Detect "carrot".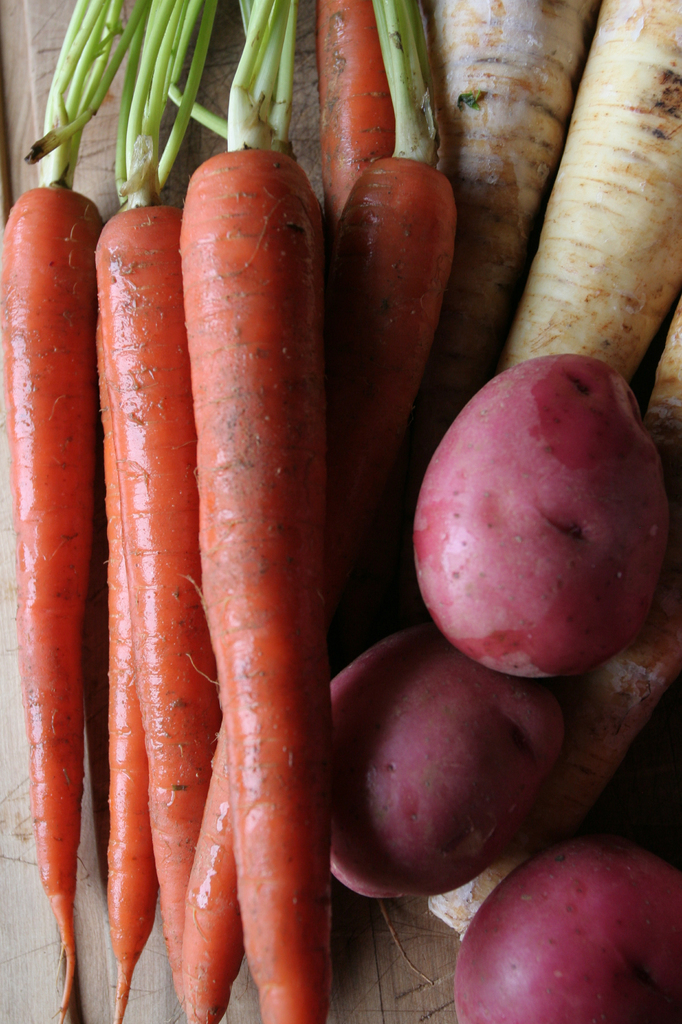
Detected at {"left": 312, "top": 0, "right": 403, "bottom": 258}.
